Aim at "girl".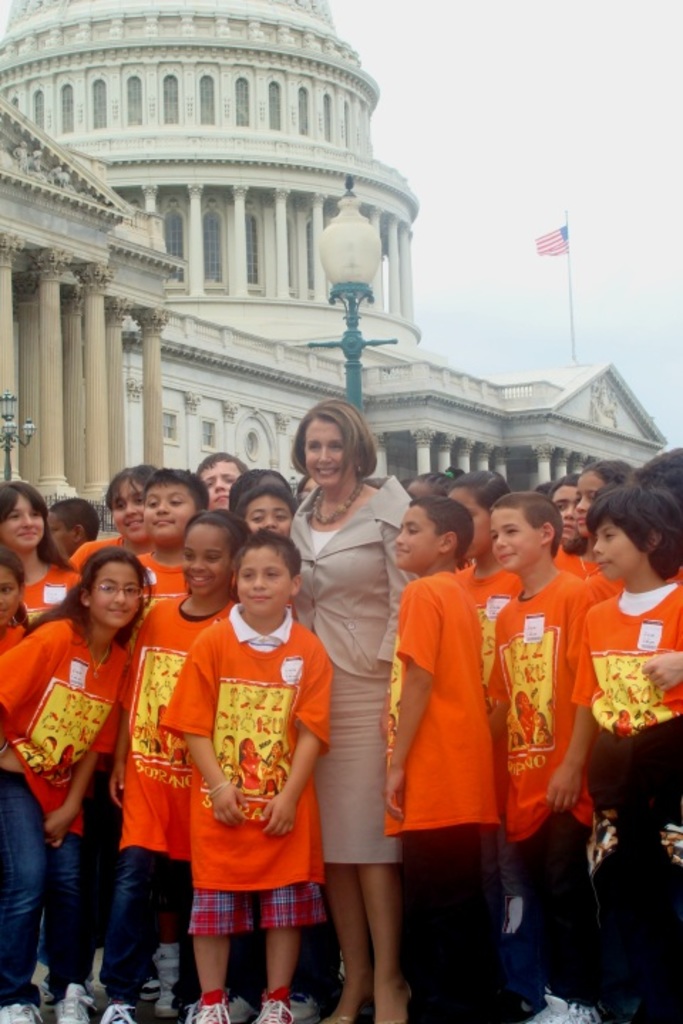
Aimed at rect(0, 542, 41, 658).
